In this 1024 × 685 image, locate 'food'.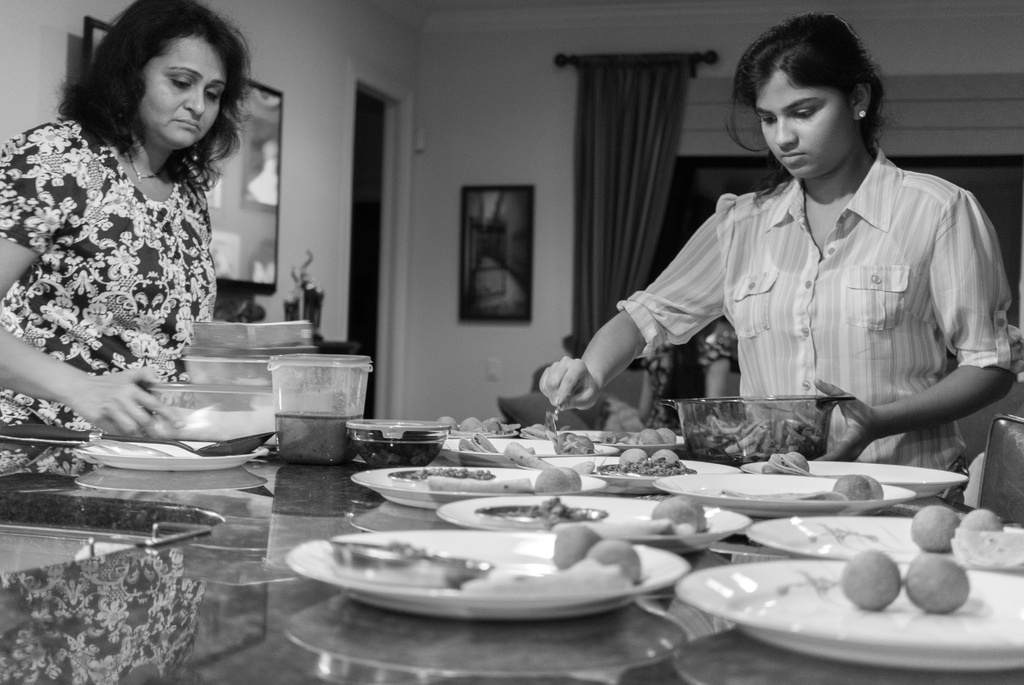
Bounding box: [647,445,680,463].
